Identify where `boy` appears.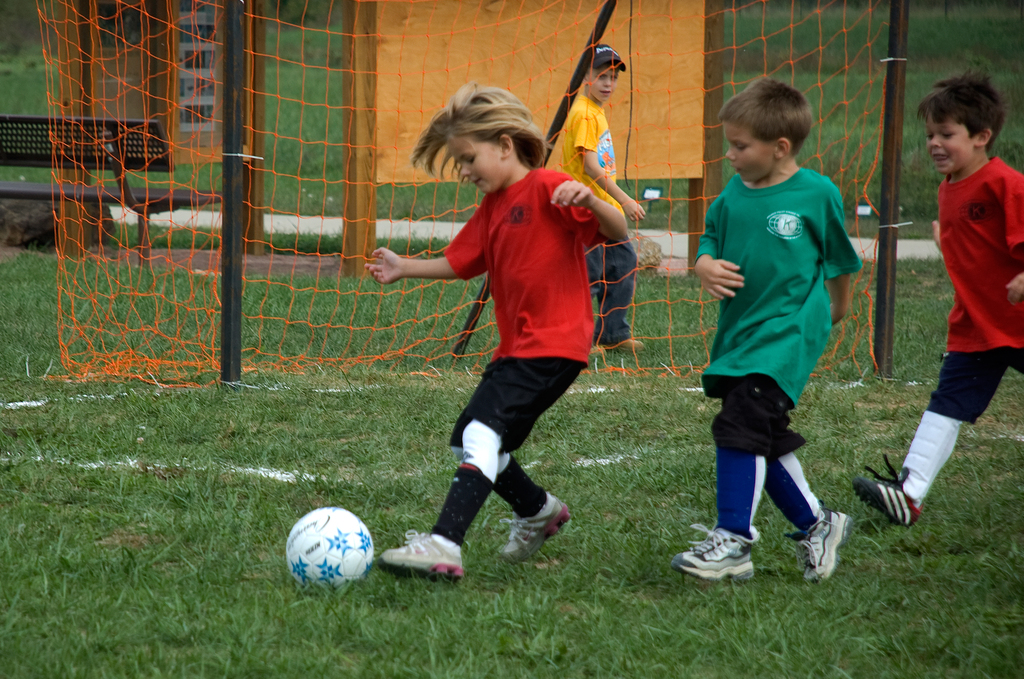
Appears at 852,69,1023,524.
